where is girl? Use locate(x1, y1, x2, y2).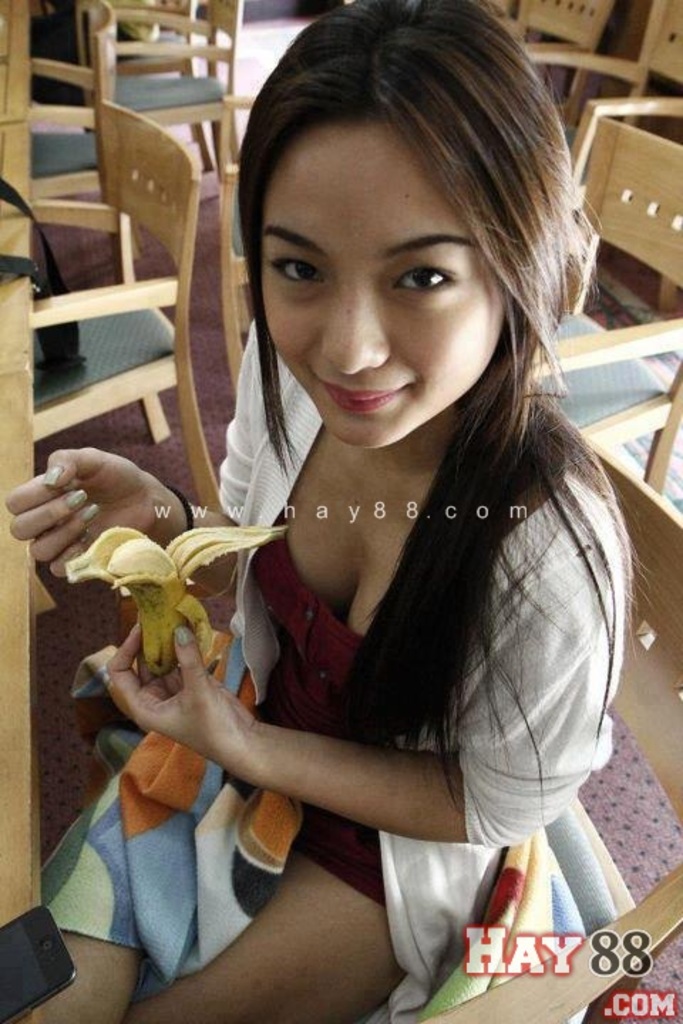
locate(6, 0, 615, 1023).
